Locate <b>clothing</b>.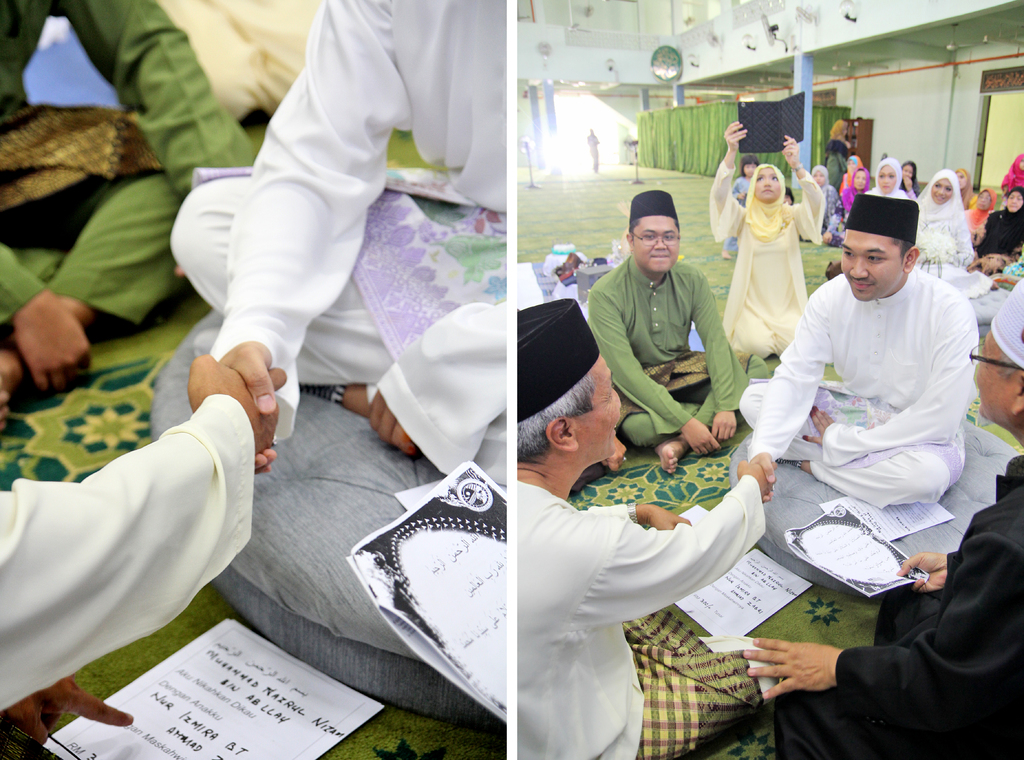
Bounding box: <box>998,152,1023,202</box>.
